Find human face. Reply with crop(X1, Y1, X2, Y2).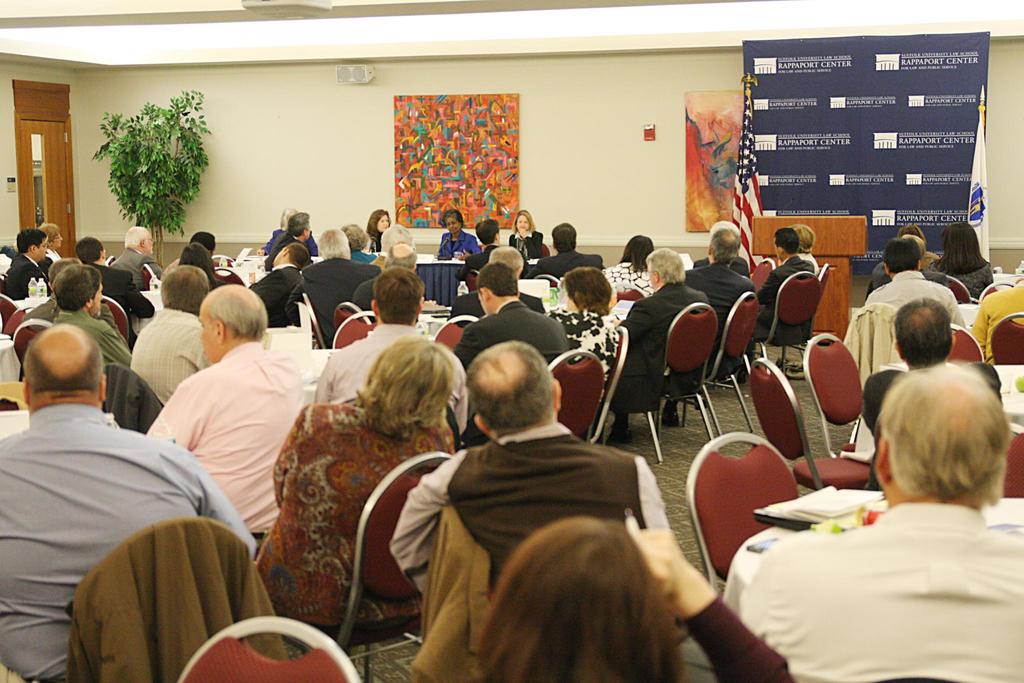
crop(145, 232, 156, 253).
